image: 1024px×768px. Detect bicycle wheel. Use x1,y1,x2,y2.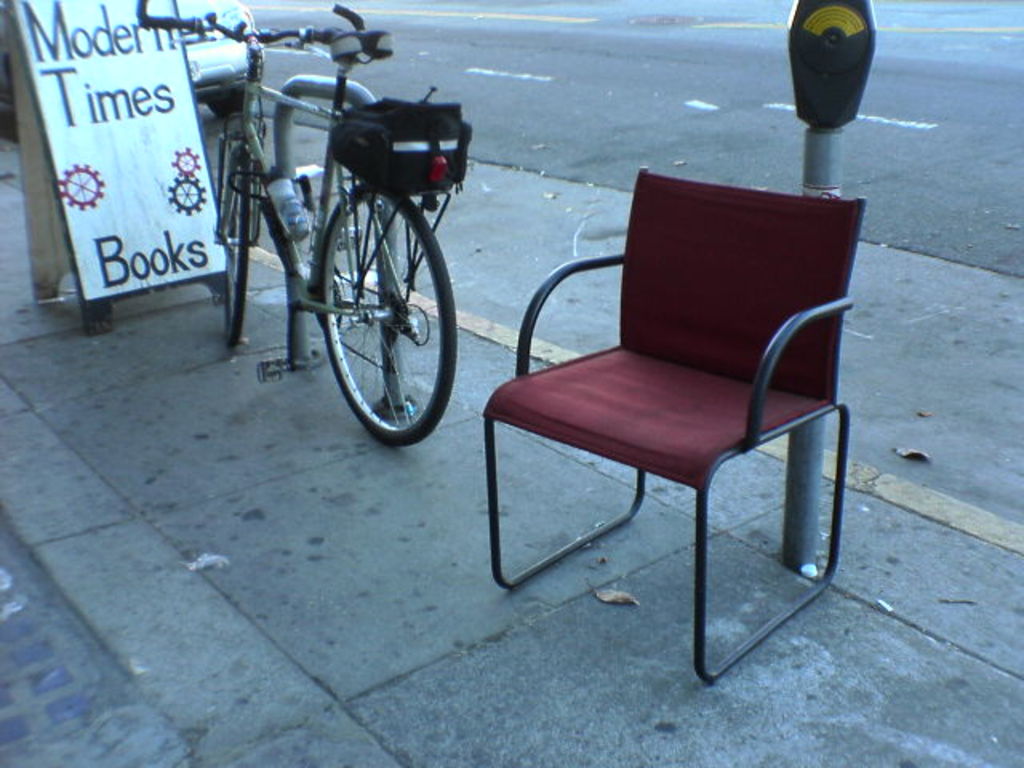
221,152,251,350.
